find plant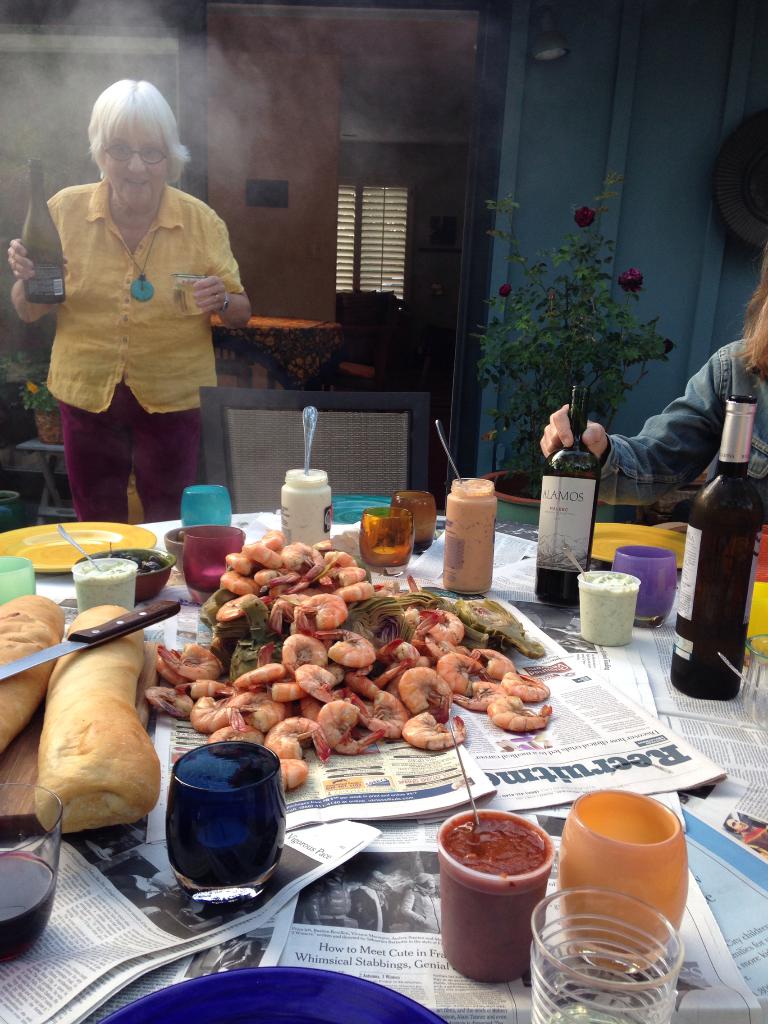
region(18, 369, 60, 411)
